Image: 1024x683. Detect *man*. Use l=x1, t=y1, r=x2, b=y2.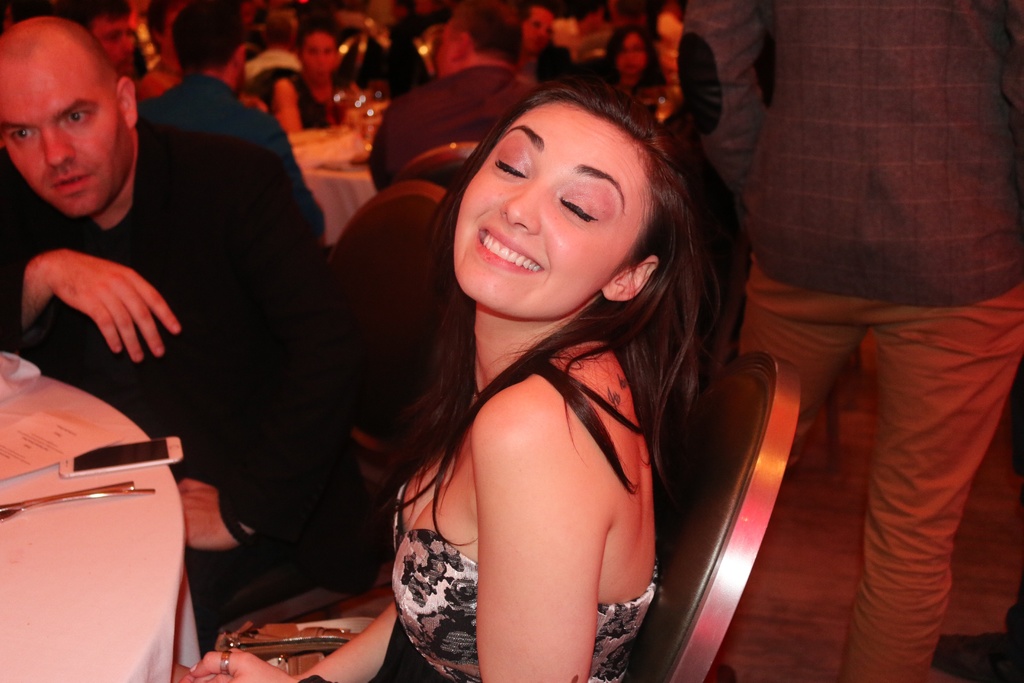
l=130, t=0, r=191, b=97.
